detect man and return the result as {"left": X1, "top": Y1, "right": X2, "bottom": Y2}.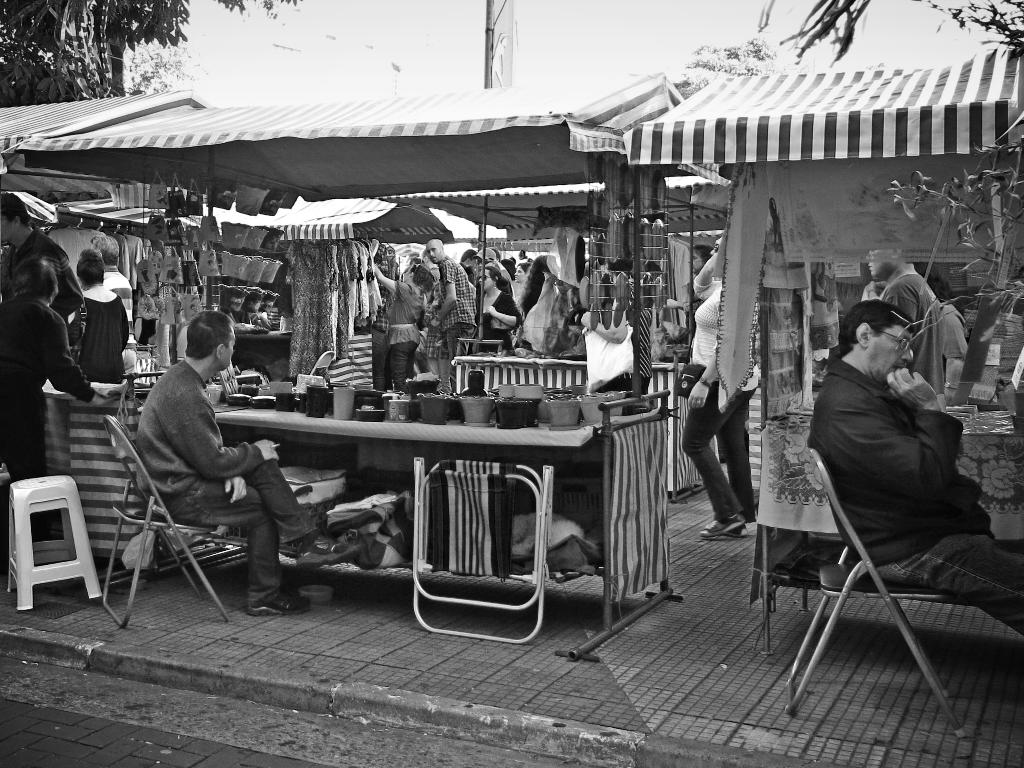
{"left": 0, "top": 191, "right": 84, "bottom": 326}.
